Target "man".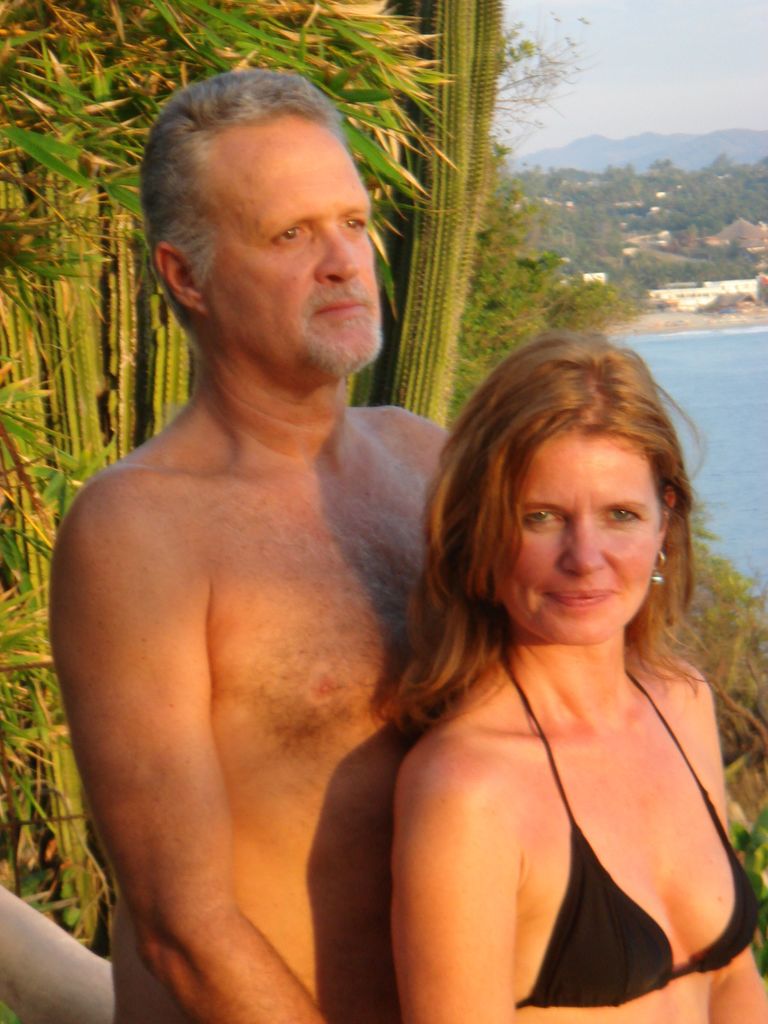
Target region: (40, 52, 500, 1023).
